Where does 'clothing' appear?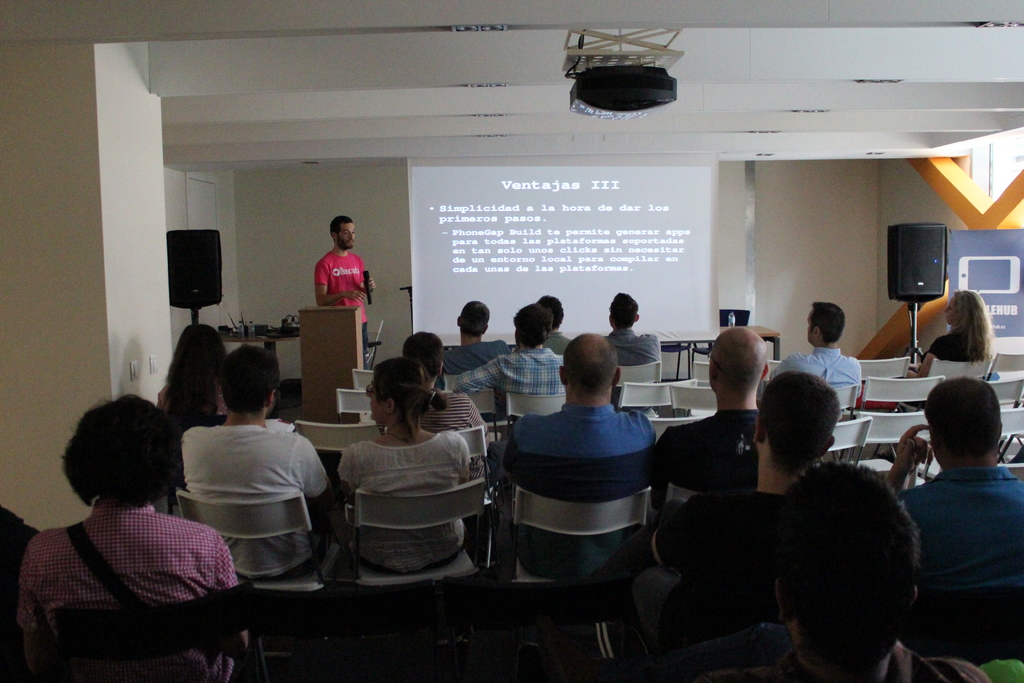
Appears at l=156, t=381, r=231, b=423.
